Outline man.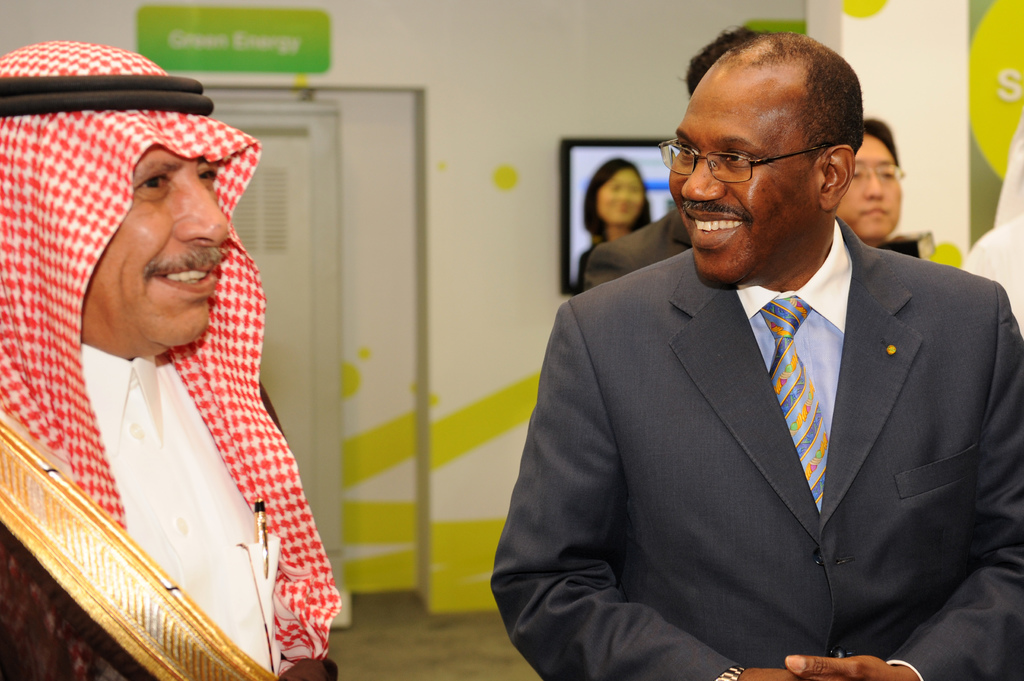
Outline: crop(0, 36, 341, 680).
